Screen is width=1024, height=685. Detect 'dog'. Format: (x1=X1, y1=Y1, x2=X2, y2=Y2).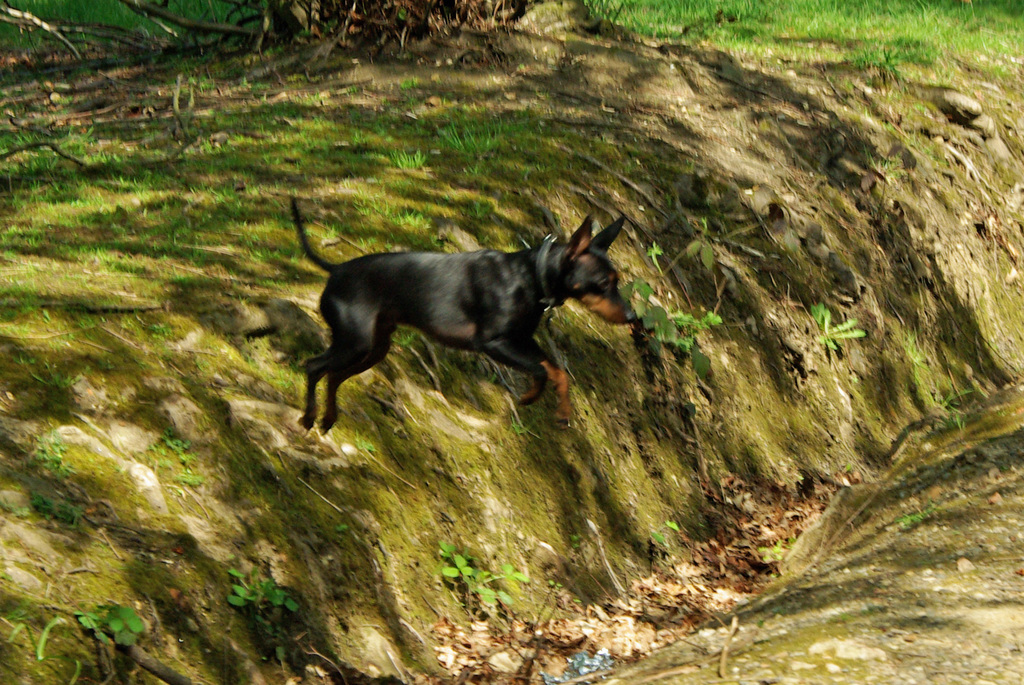
(x1=273, y1=194, x2=639, y2=431).
